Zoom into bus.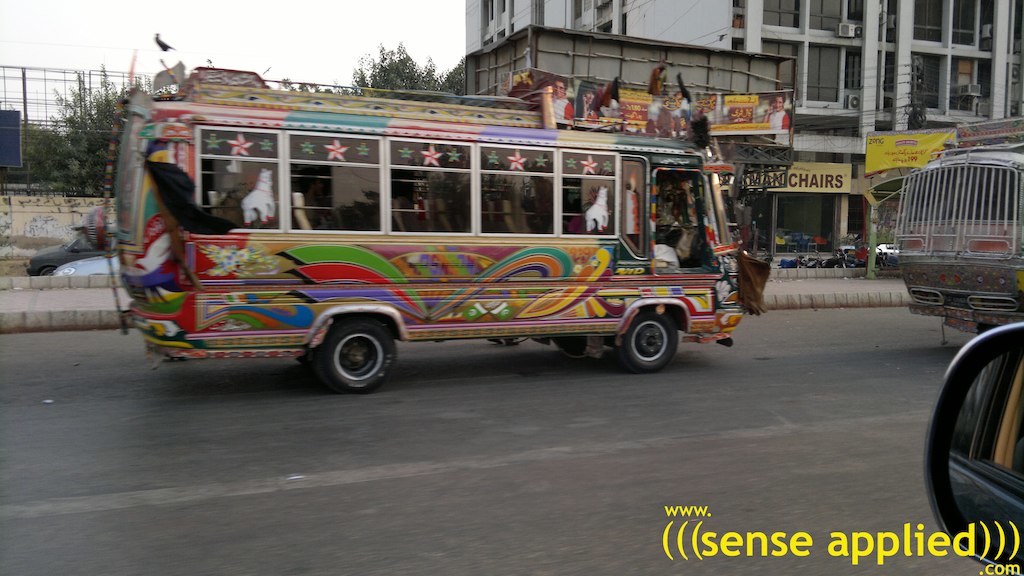
Zoom target: pyautogui.locateOnScreen(100, 85, 766, 396).
